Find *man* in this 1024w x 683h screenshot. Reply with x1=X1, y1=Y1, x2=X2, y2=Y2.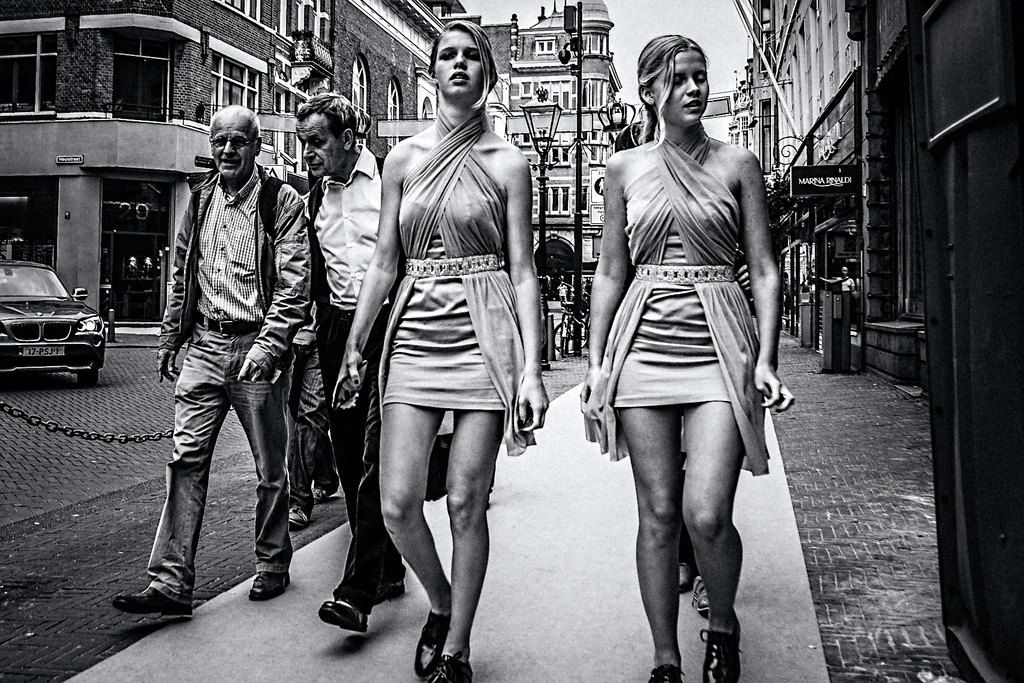
x1=291, y1=90, x2=415, y2=634.
